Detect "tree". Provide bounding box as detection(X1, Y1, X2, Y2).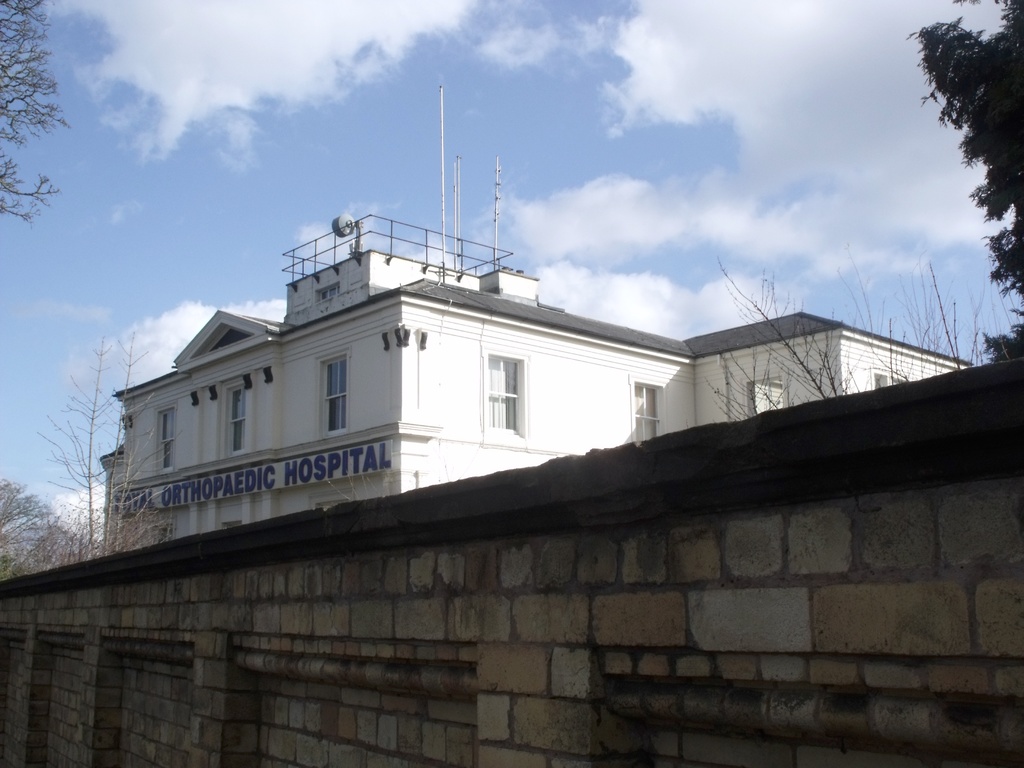
detection(114, 321, 148, 441).
